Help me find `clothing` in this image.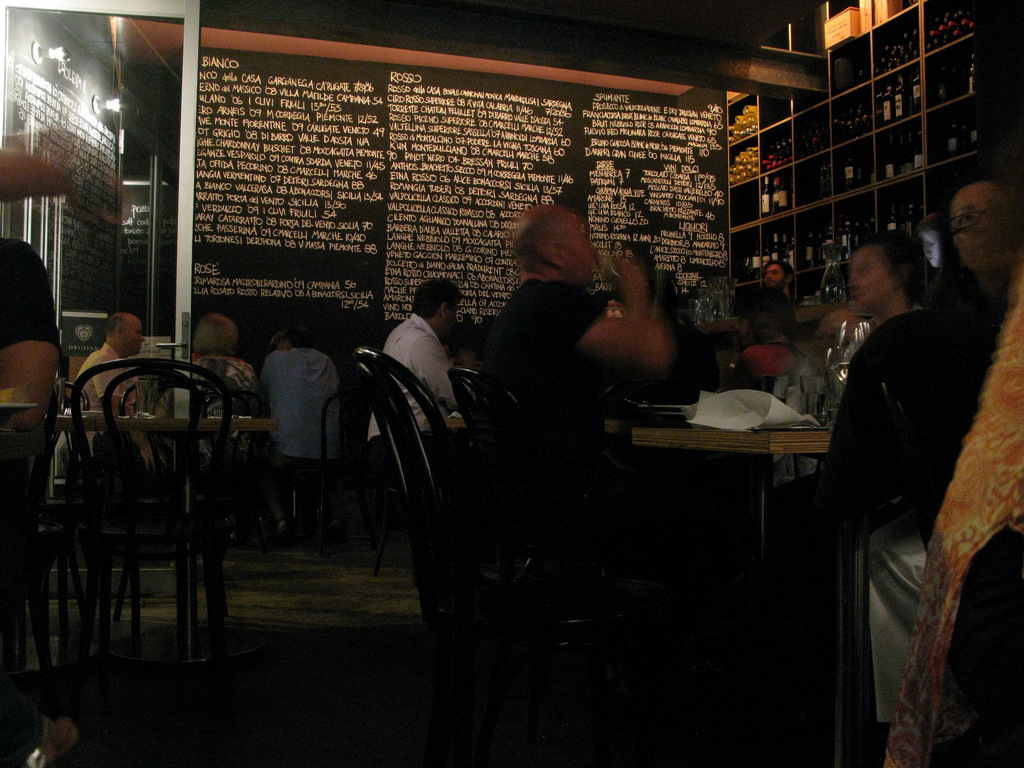
Found it: (364,310,466,462).
